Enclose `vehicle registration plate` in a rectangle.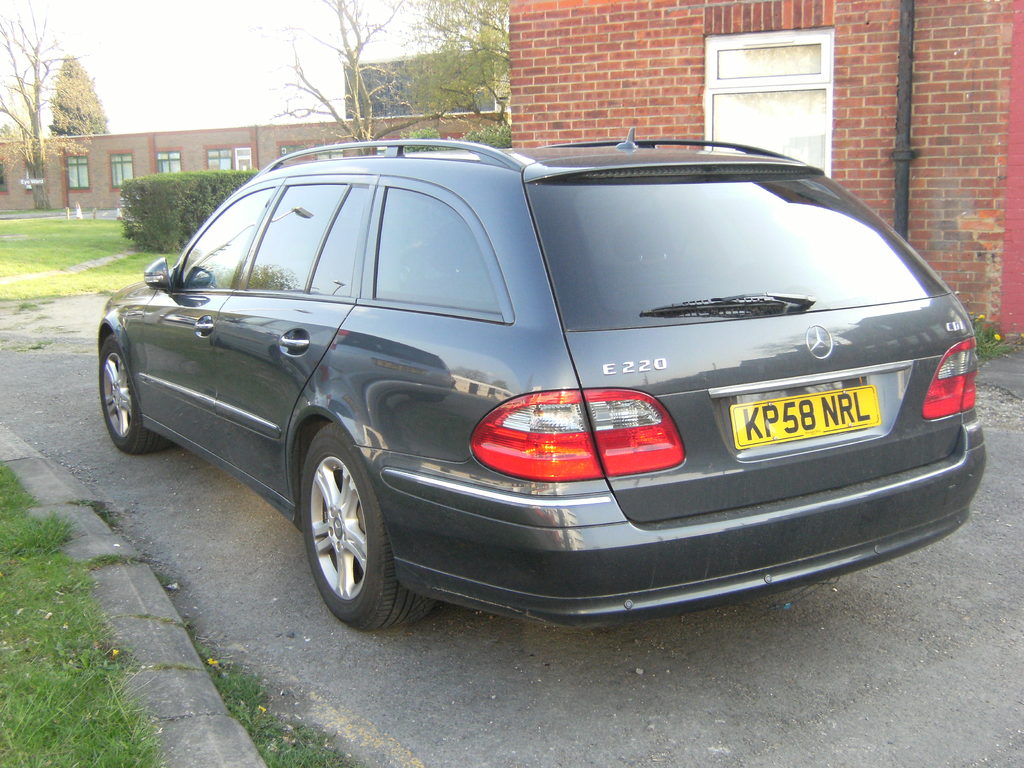
rect(728, 384, 881, 452).
